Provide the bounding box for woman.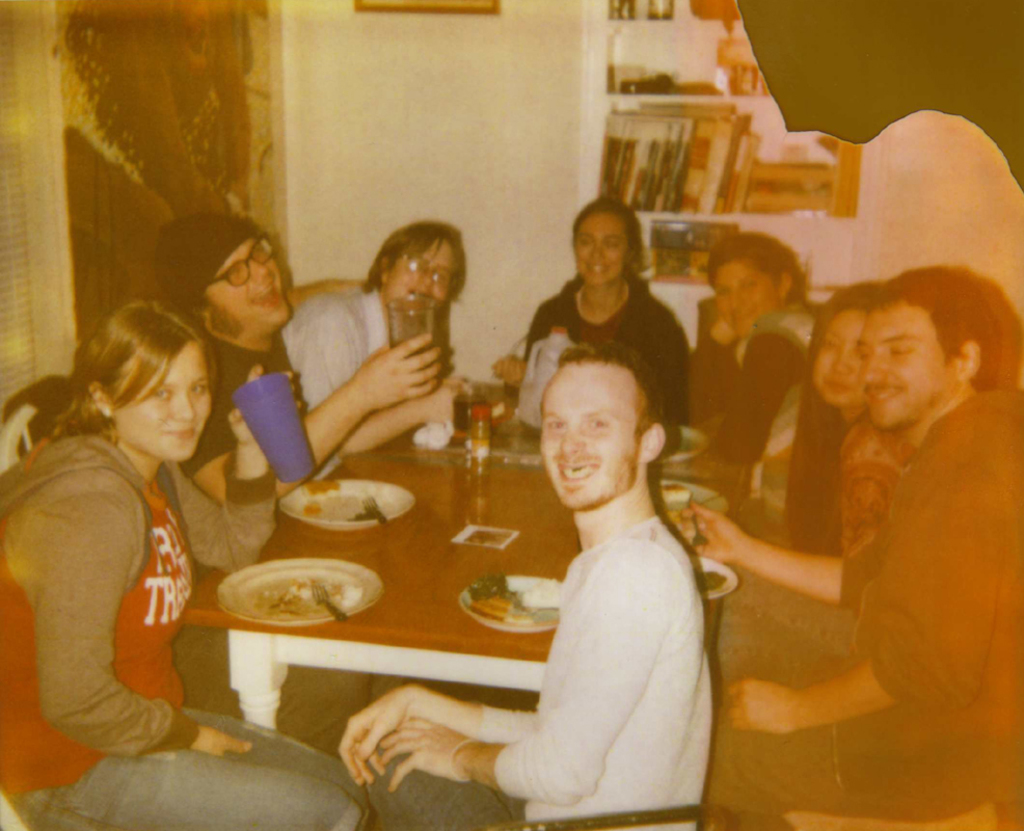
rect(659, 232, 826, 556).
